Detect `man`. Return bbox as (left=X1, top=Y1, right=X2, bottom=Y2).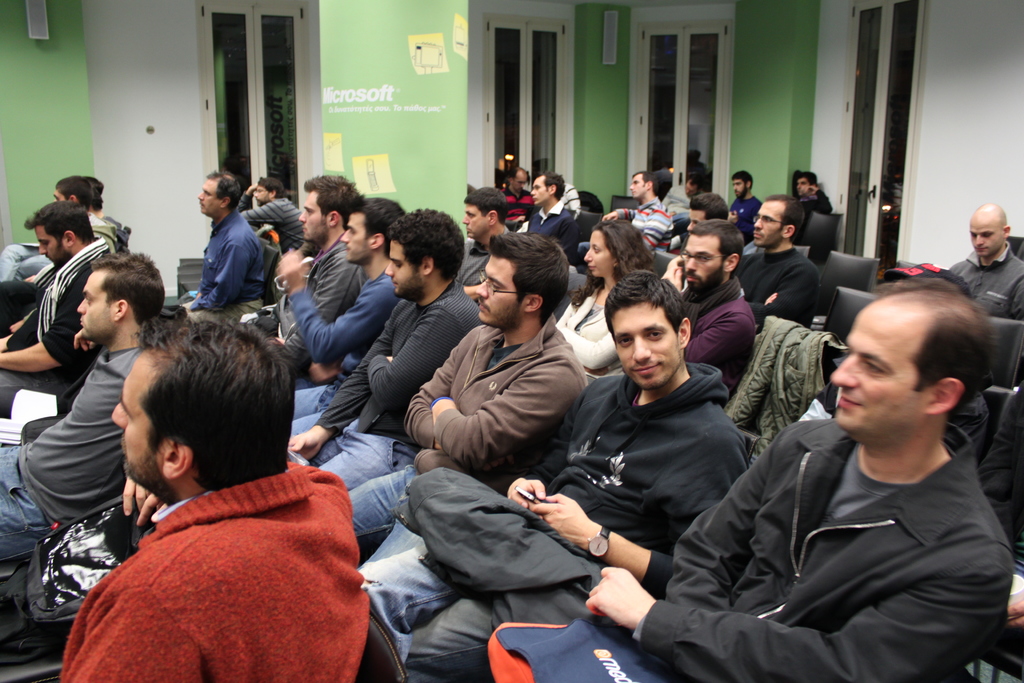
(left=620, top=159, right=672, bottom=255).
